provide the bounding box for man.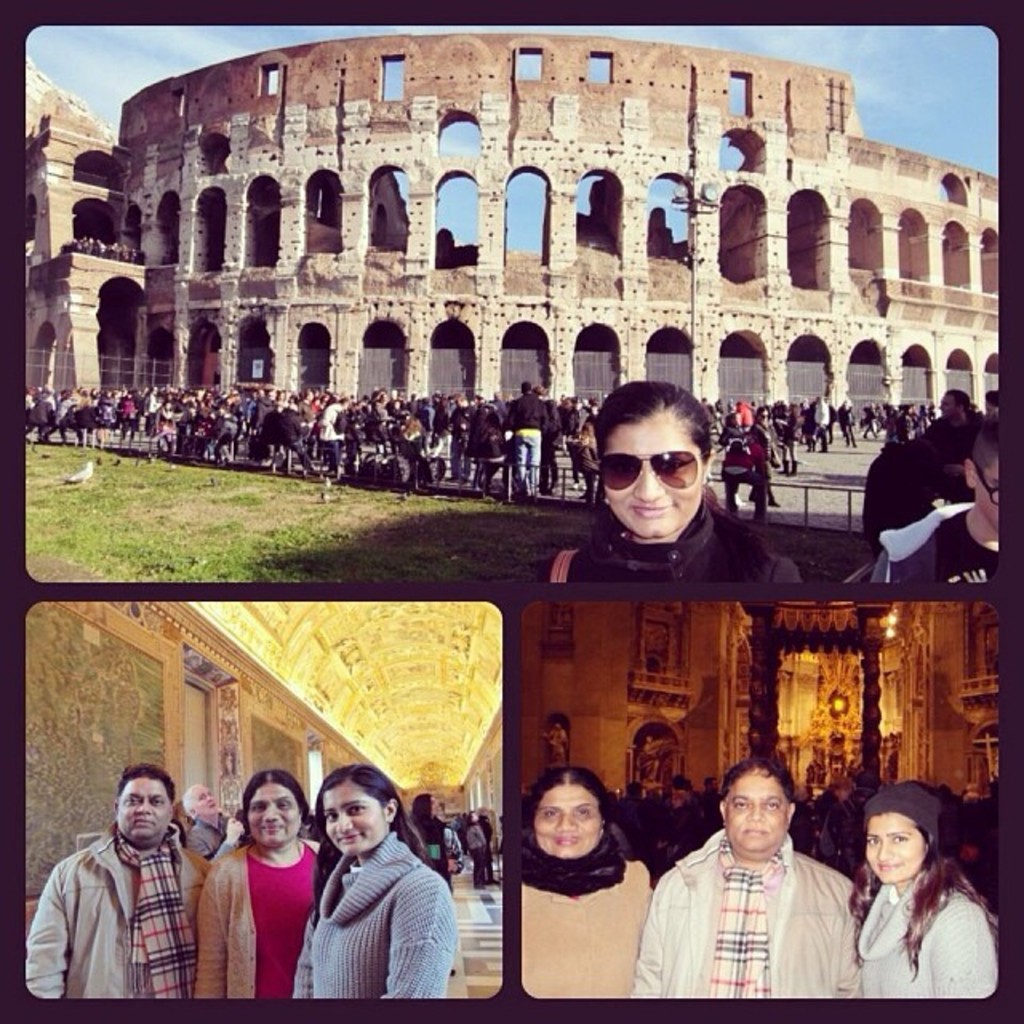
[x1=485, y1=373, x2=549, y2=499].
